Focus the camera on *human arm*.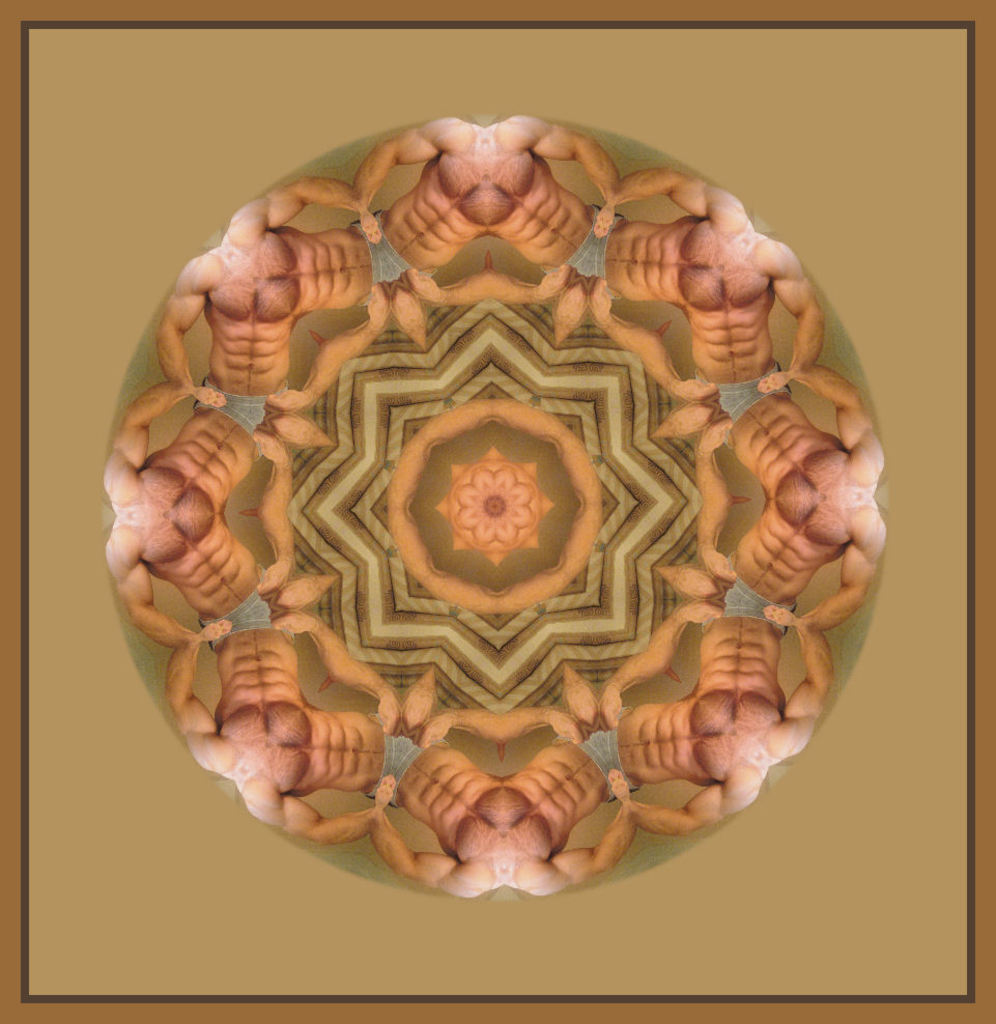
Focus region: <region>370, 781, 505, 906</region>.
